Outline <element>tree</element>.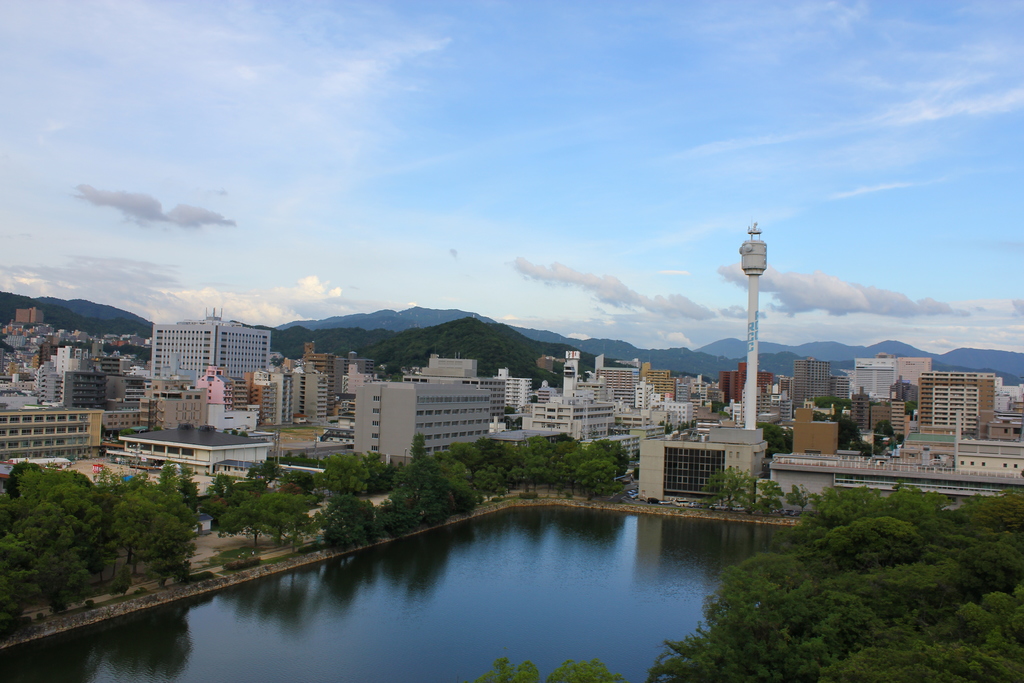
Outline: (10, 466, 214, 598).
